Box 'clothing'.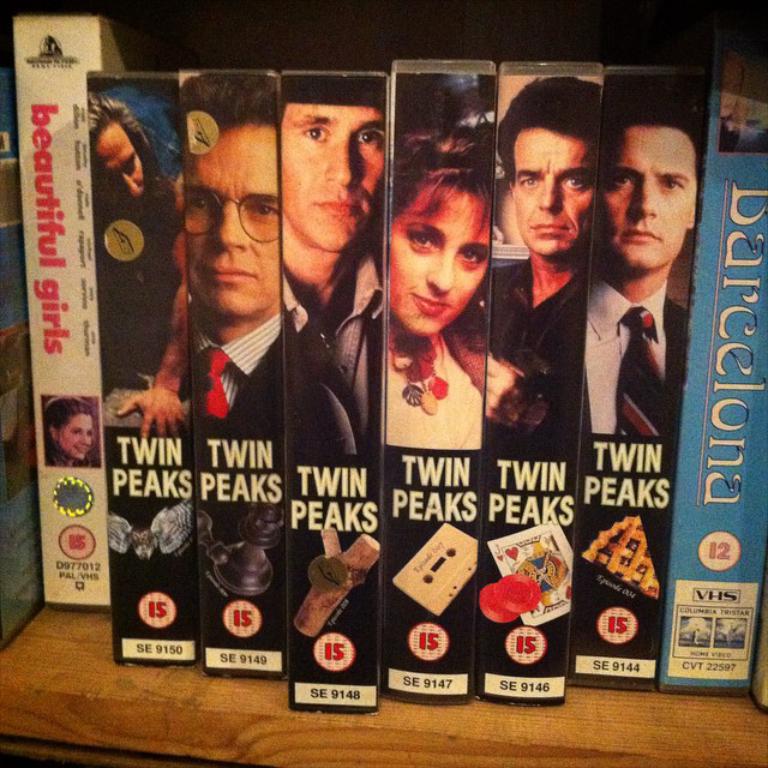
l=480, t=250, r=588, b=460.
